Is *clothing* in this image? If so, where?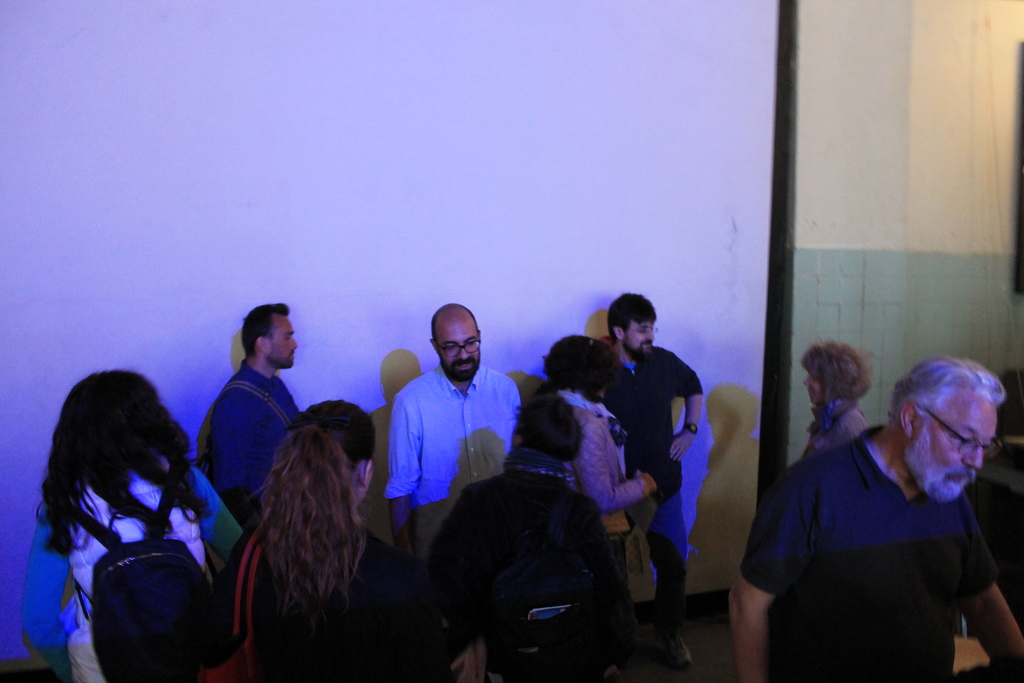
Yes, at pyautogui.locateOnScreen(762, 391, 1010, 670).
